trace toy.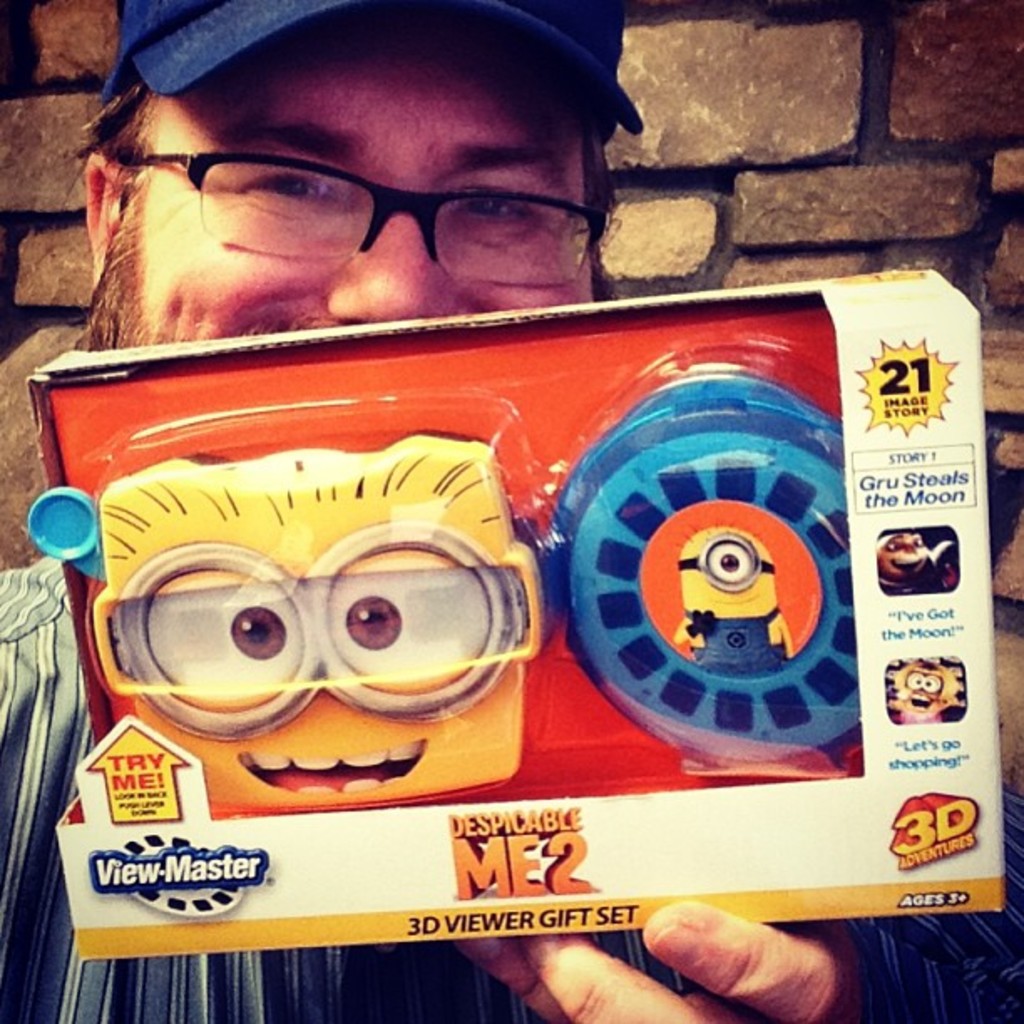
Traced to rect(79, 410, 547, 825).
